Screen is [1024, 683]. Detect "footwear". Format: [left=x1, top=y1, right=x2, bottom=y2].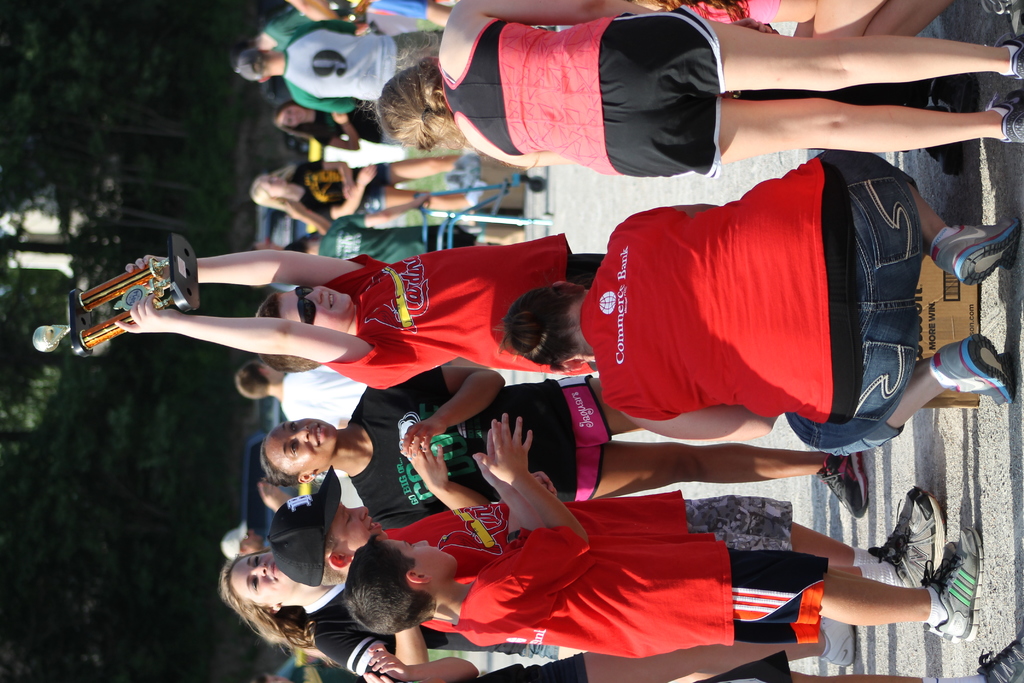
[left=1002, top=35, right=1023, bottom=79].
